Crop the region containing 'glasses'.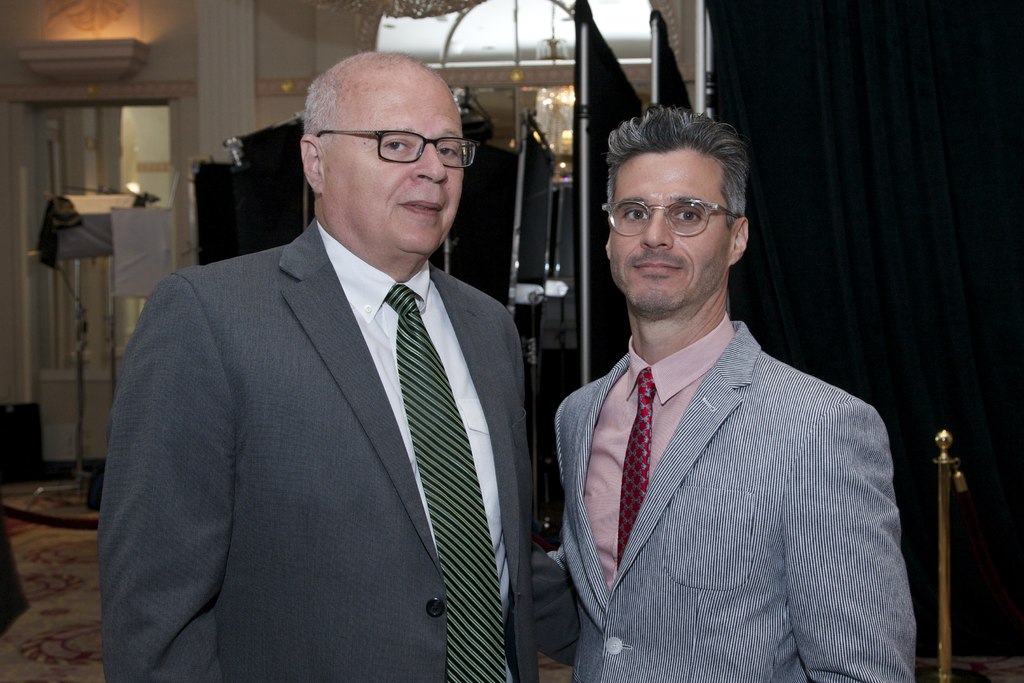
Crop region: {"x1": 599, "y1": 197, "x2": 755, "y2": 242}.
